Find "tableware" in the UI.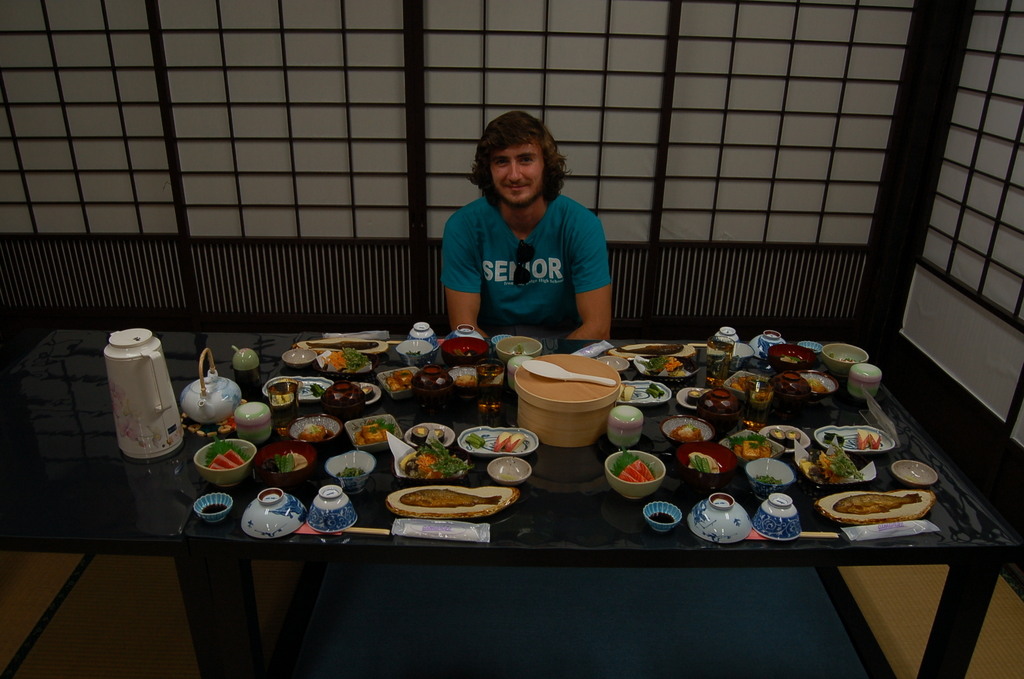
UI element at <bbox>392, 443, 470, 479</bbox>.
